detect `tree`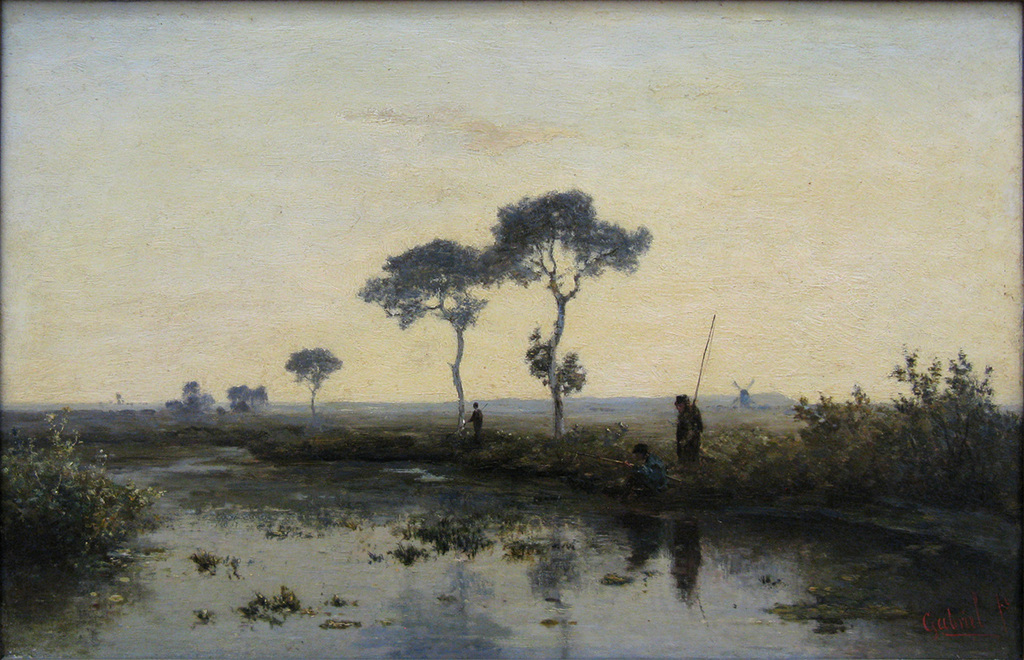
355, 239, 507, 434
